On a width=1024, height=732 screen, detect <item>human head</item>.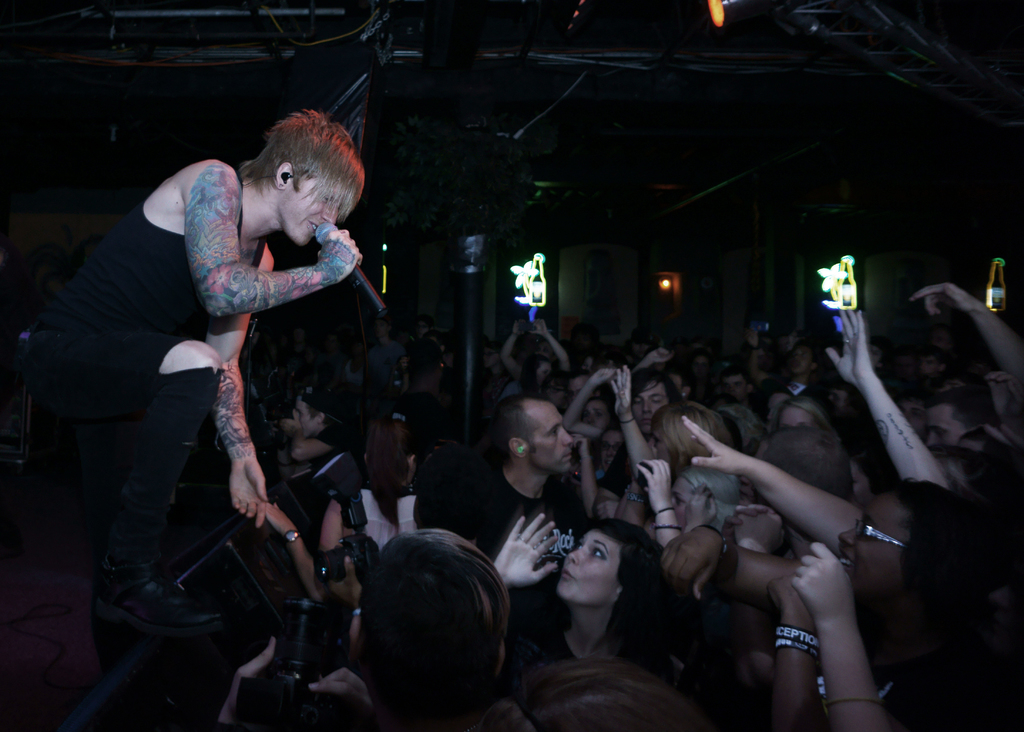
<box>249,111,364,250</box>.
